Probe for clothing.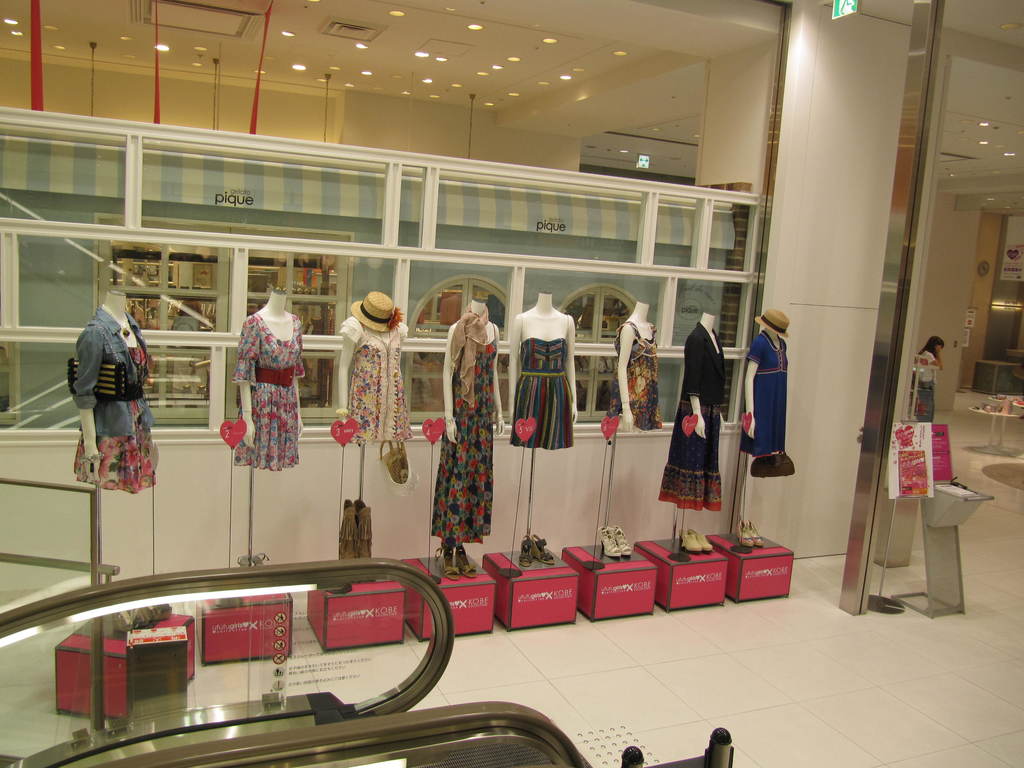
Probe result: x1=435 y1=322 x2=490 y2=540.
